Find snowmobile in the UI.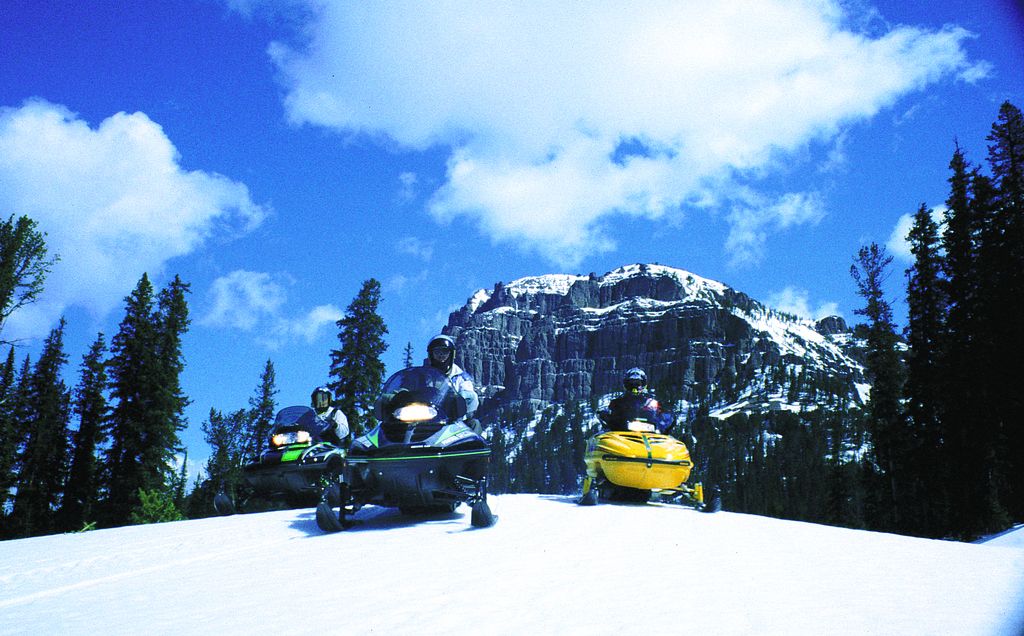
UI element at <box>212,405,336,514</box>.
